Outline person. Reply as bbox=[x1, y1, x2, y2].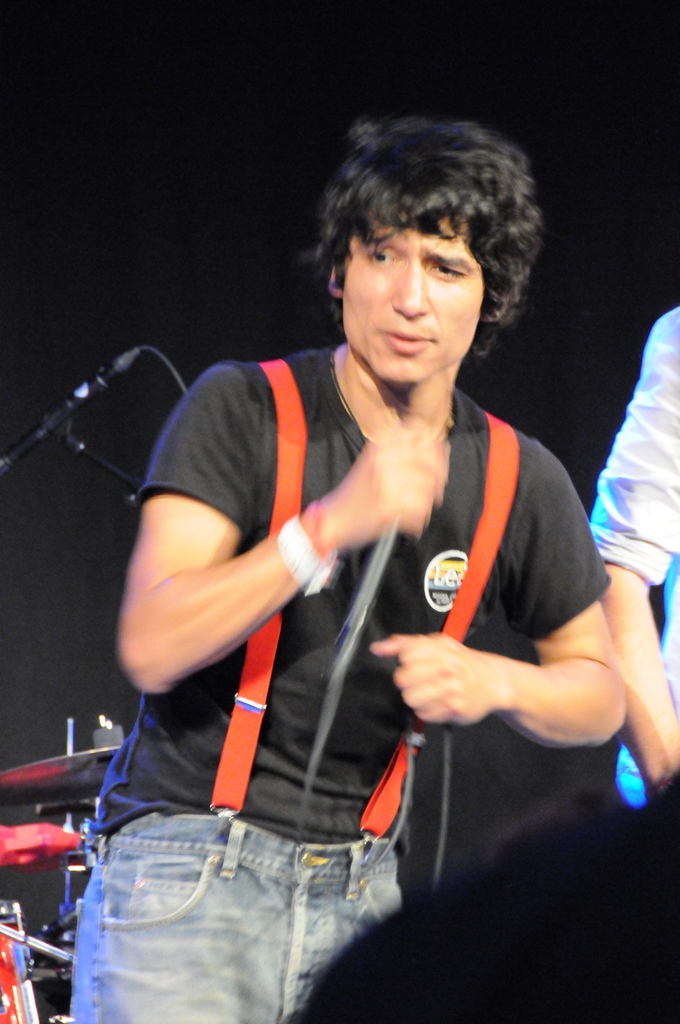
bbox=[581, 305, 679, 805].
